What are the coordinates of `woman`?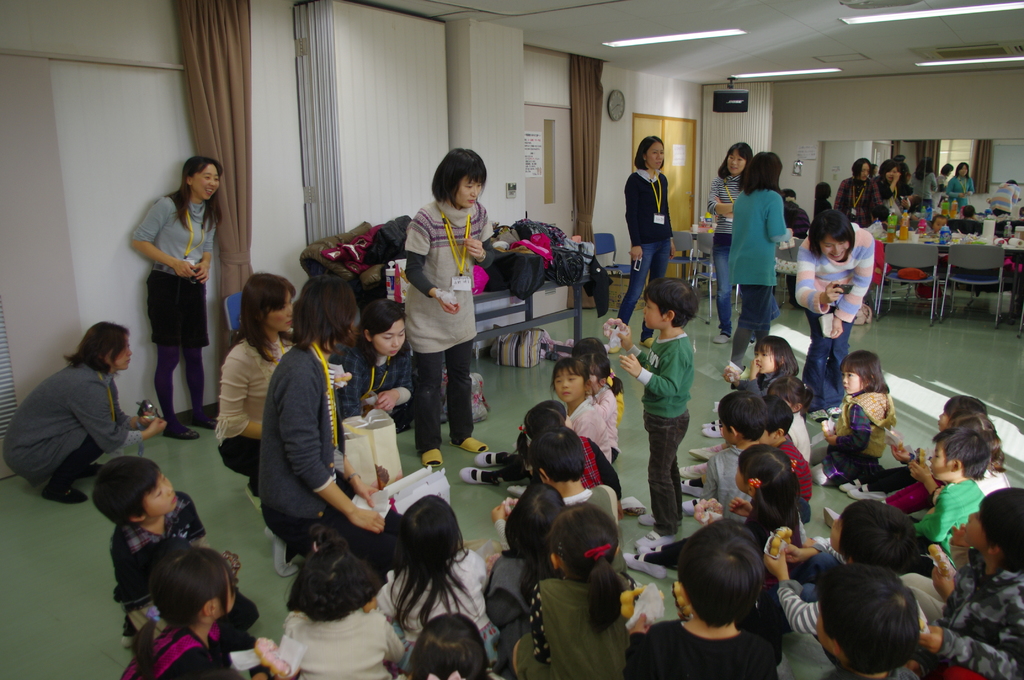
(left=212, top=271, right=294, bottom=509).
